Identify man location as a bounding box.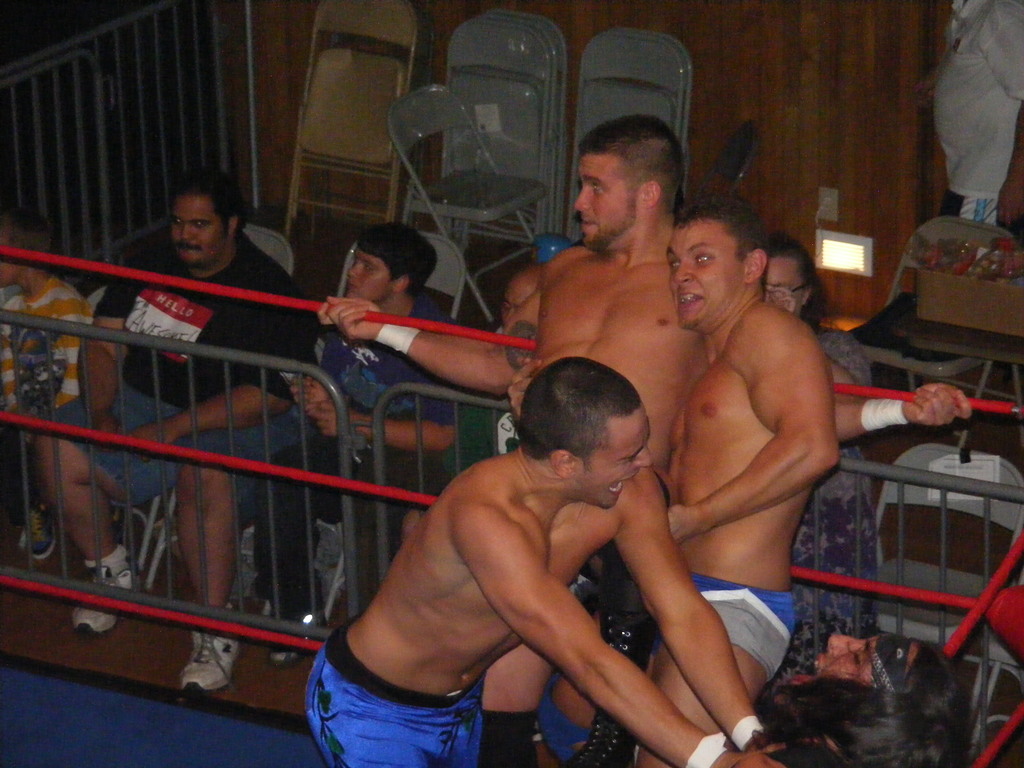
[915, 0, 1023, 246].
